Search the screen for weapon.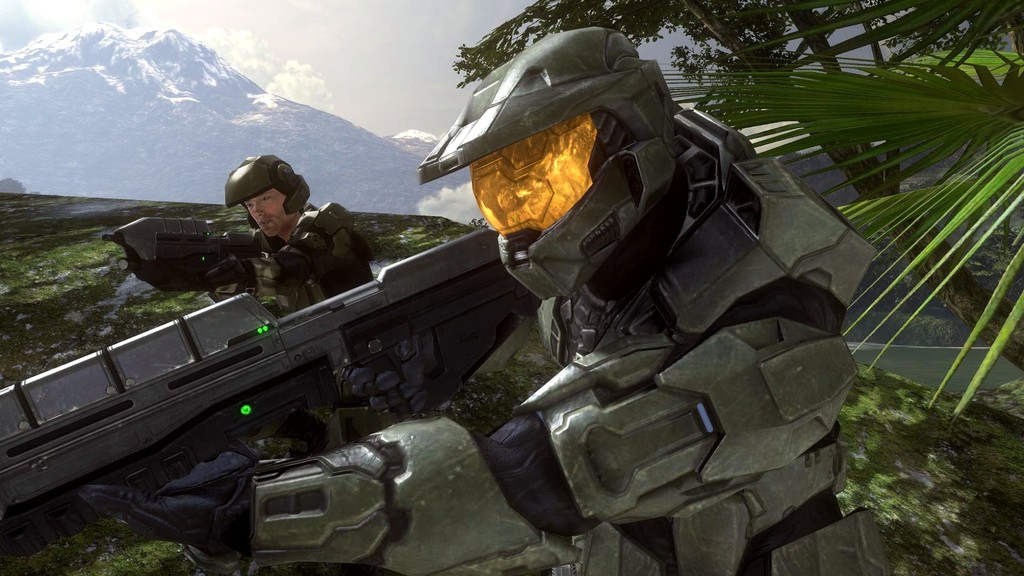
Found at 100/211/271/294.
